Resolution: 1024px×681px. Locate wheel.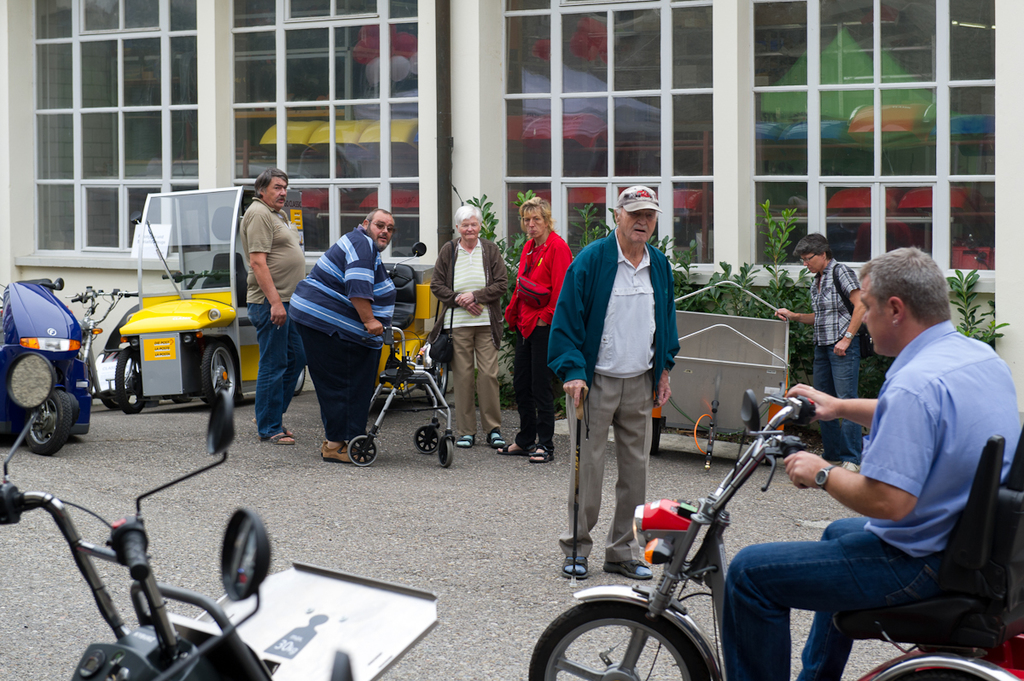
box=[439, 442, 452, 467].
